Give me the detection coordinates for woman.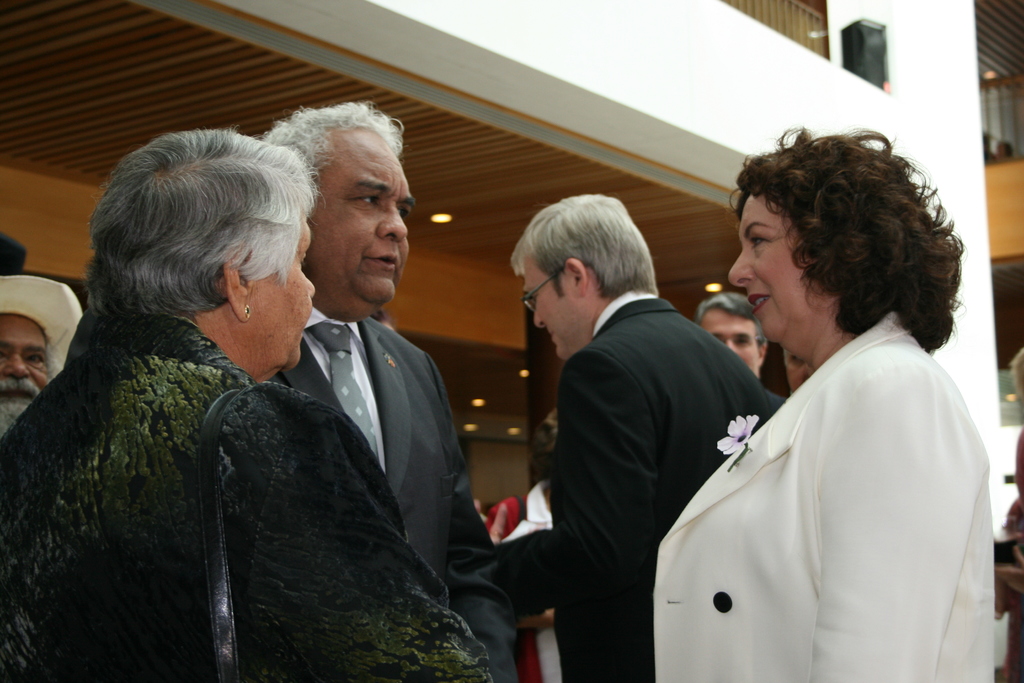
(left=0, top=126, right=505, bottom=682).
